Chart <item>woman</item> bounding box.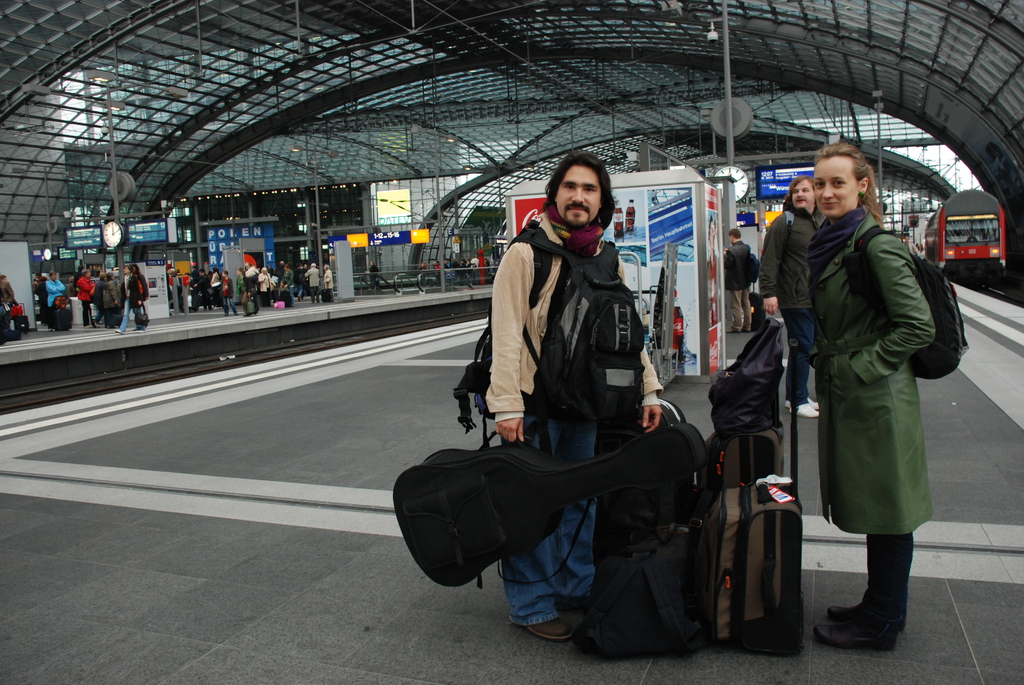
Charted: crop(806, 138, 943, 649).
